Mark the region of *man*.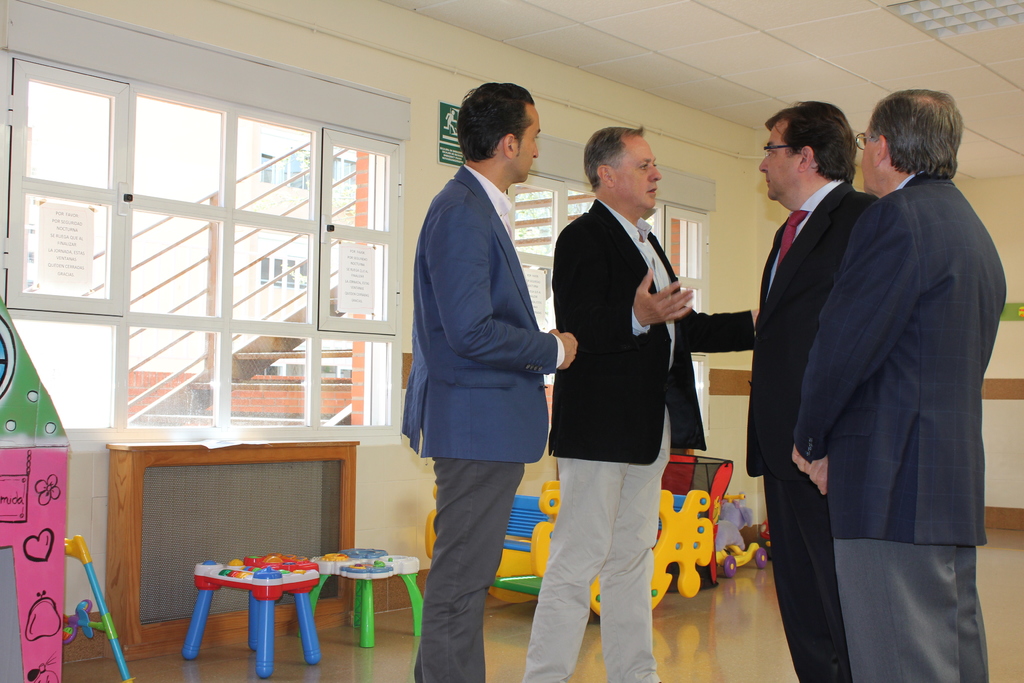
Region: [525, 120, 762, 682].
